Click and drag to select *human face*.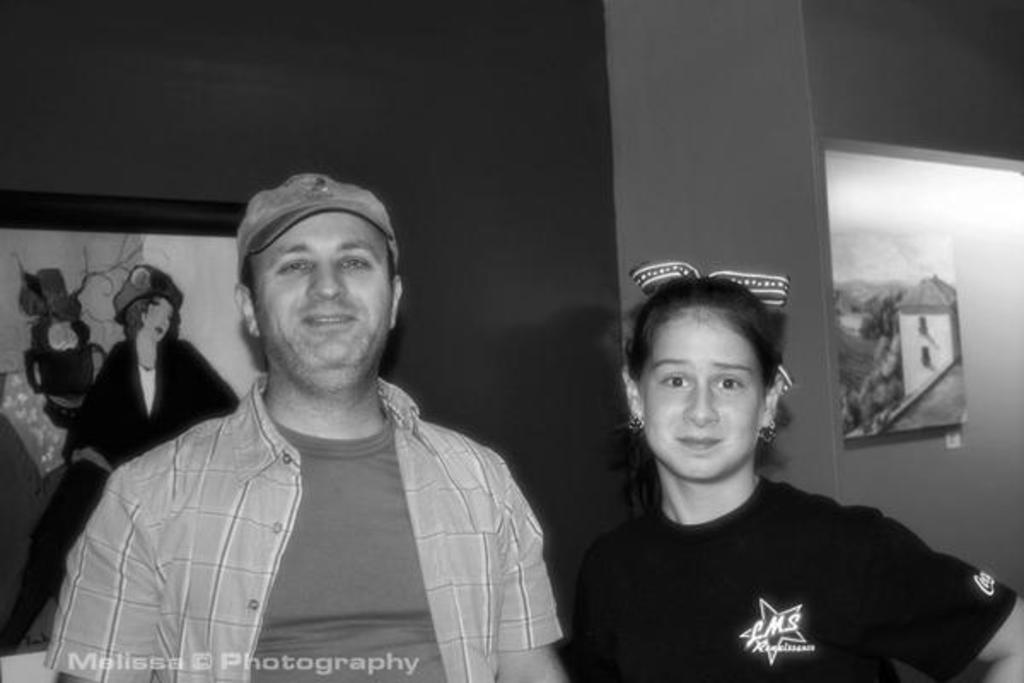
Selection: [left=647, top=318, right=765, bottom=482].
